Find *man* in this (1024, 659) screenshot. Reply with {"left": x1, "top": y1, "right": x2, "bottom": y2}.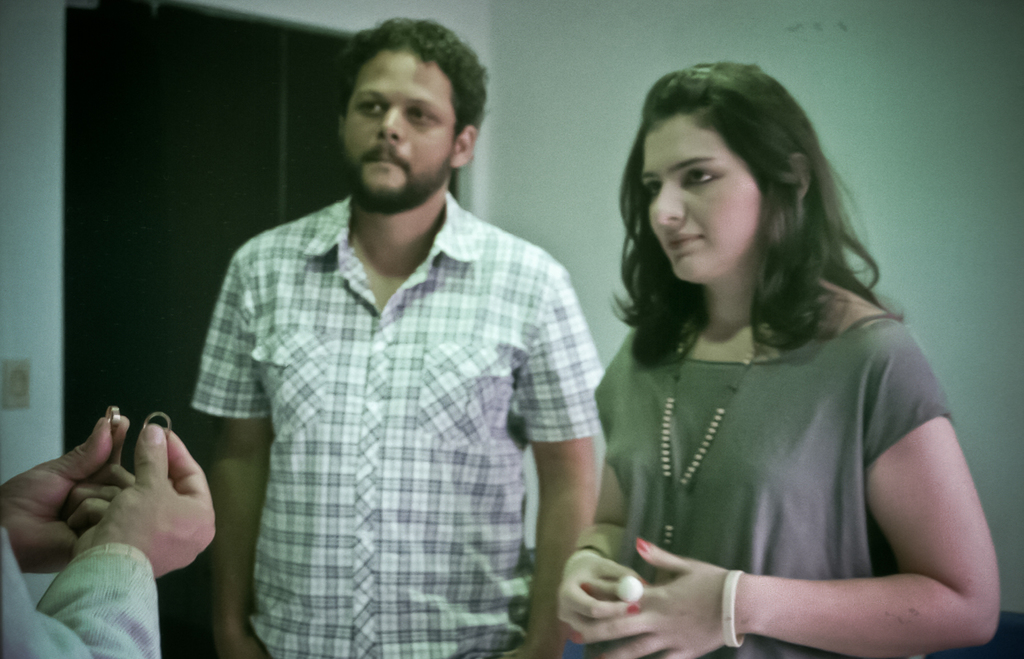
{"left": 0, "top": 414, "right": 214, "bottom": 658}.
